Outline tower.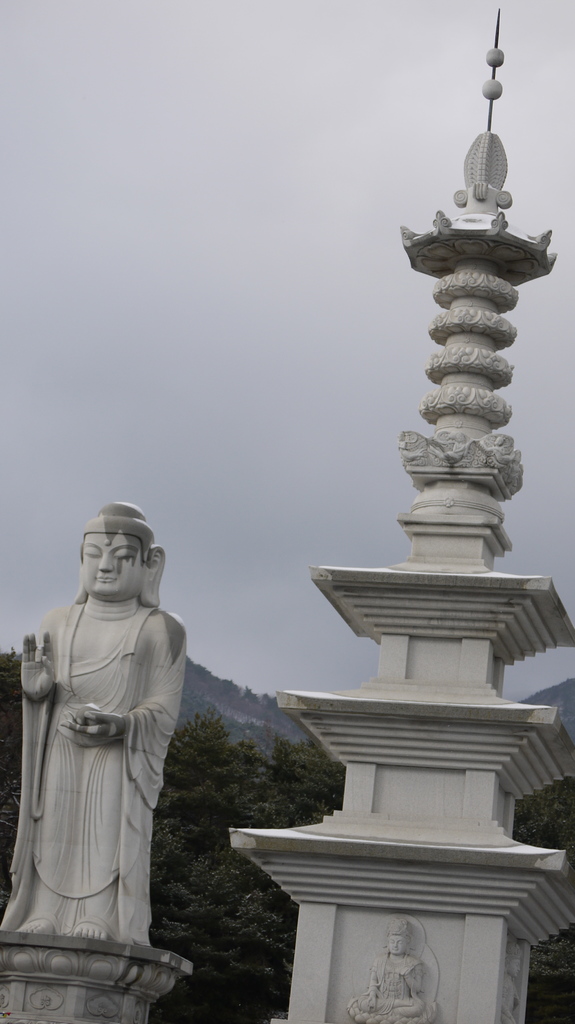
Outline: locate(229, 0, 574, 1023).
